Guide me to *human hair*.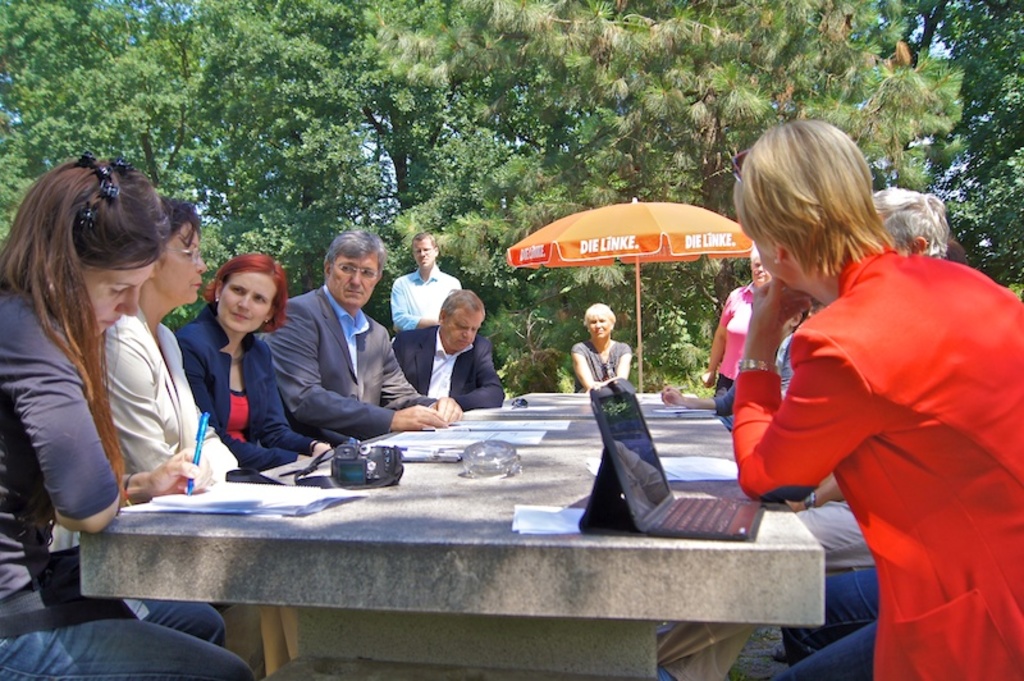
Guidance: 154, 196, 202, 246.
